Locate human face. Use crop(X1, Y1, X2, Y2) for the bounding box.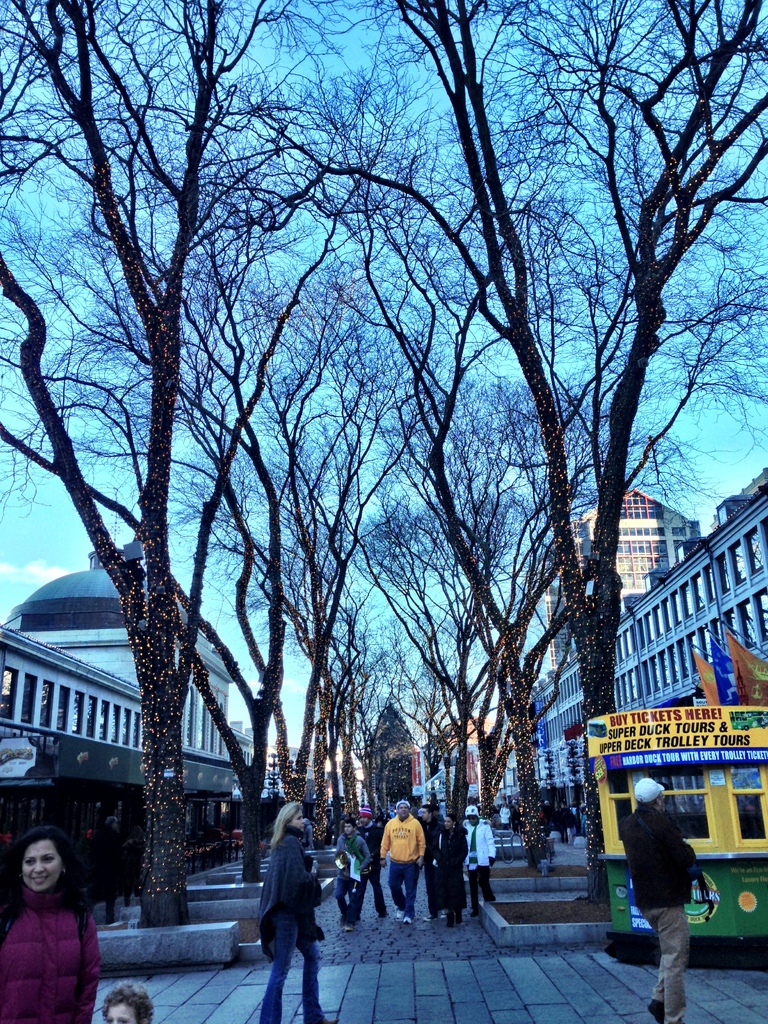
crop(391, 791, 412, 819).
